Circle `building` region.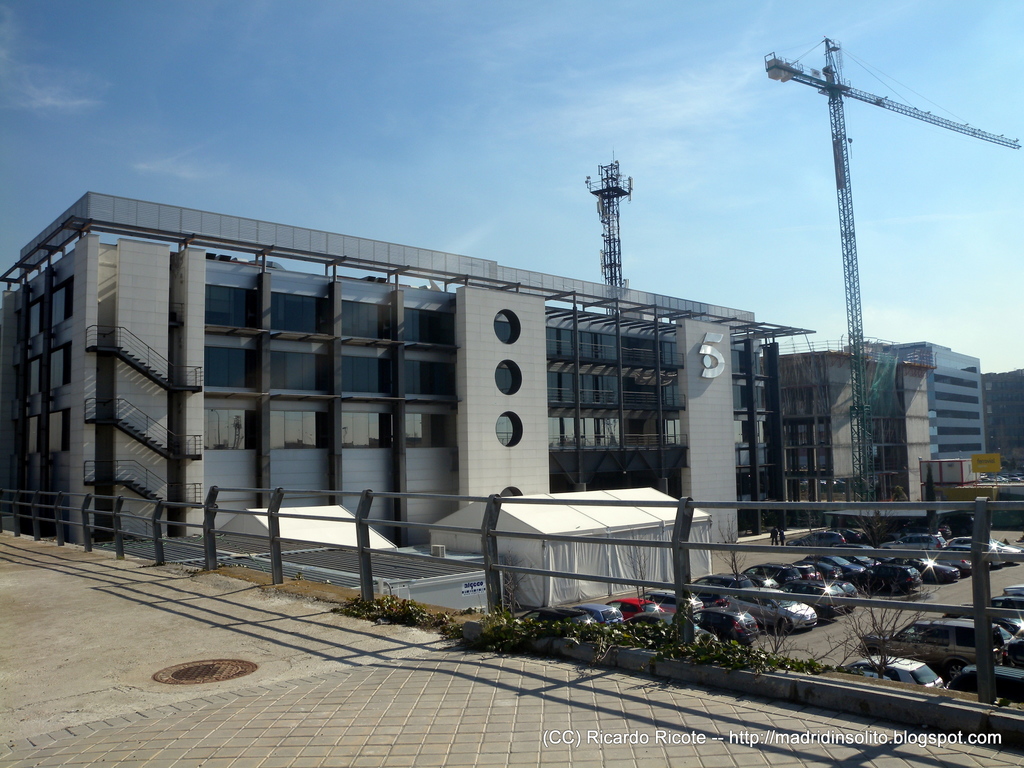
Region: {"left": 778, "top": 346, "right": 934, "bottom": 527}.
